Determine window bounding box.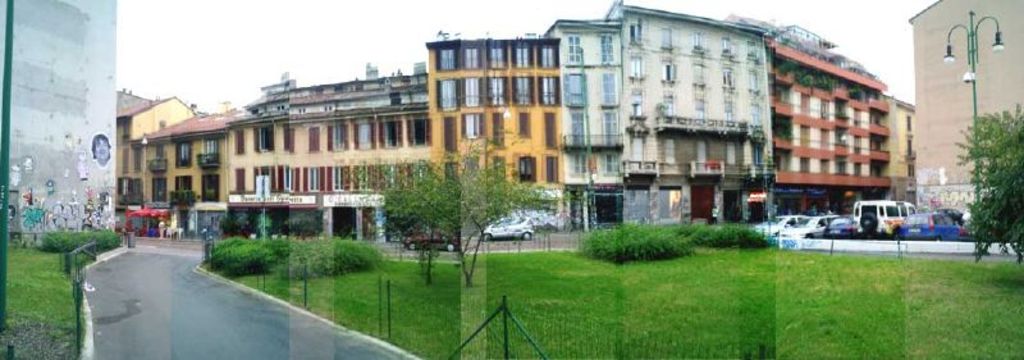
Determined: {"x1": 905, "y1": 141, "x2": 914, "y2": 159}.
